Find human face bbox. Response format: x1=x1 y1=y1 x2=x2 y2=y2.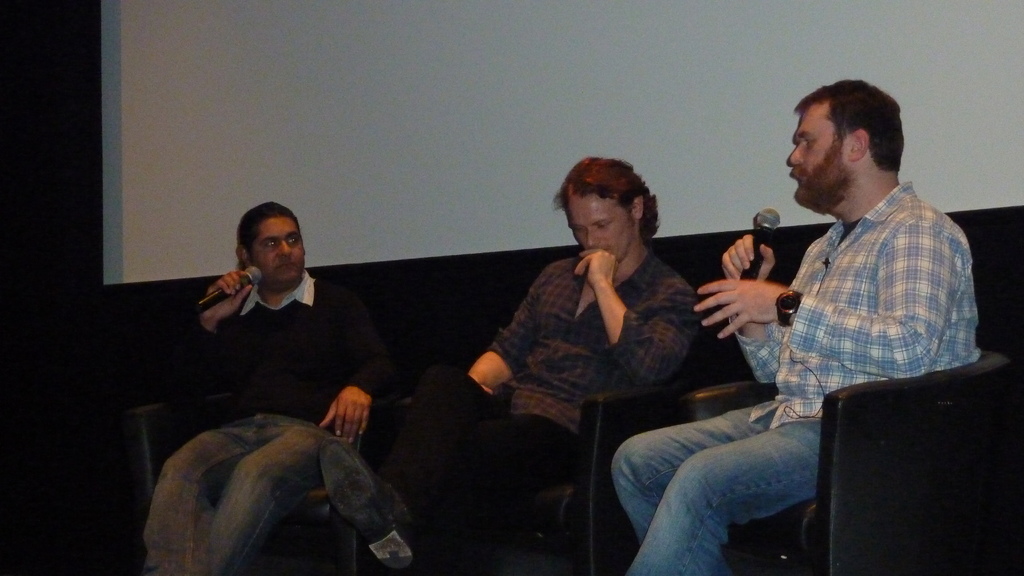
x1=561 y1=193 x2=635 y2=264.
